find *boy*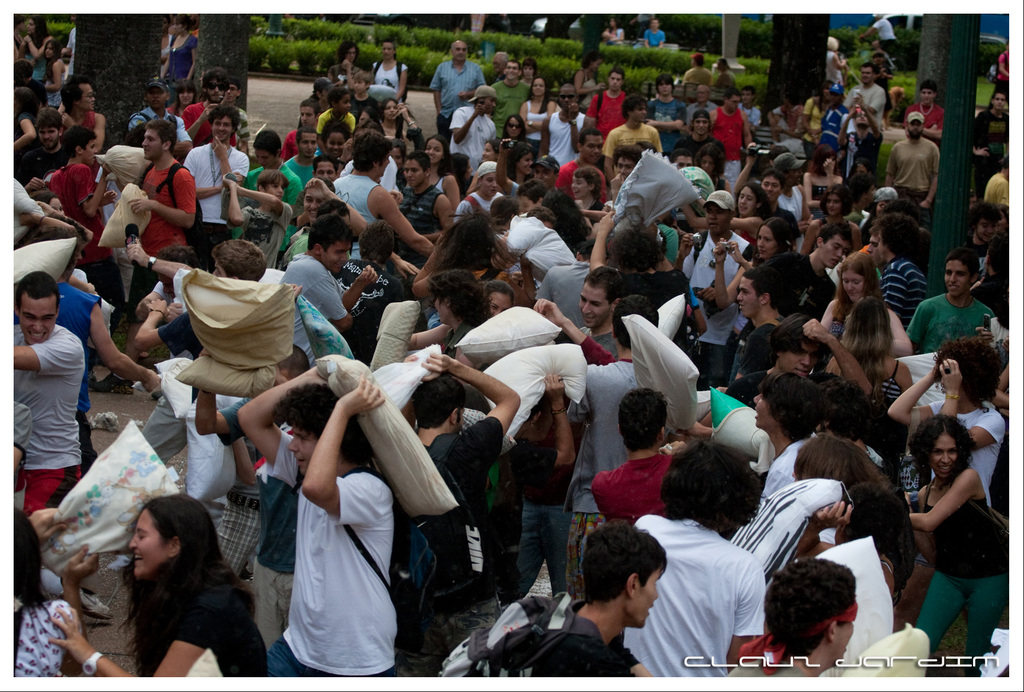
detection(316, 89, 360, 141)
